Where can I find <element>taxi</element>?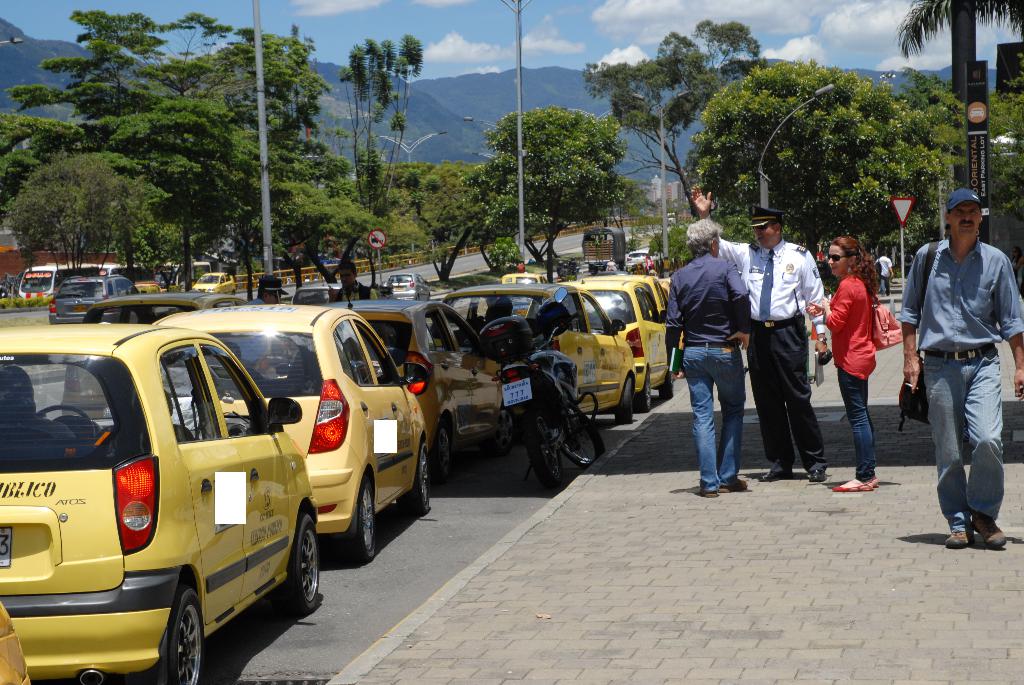
You can find it at pyautogui.locateOnScreen(305, 292, 514, 479).
